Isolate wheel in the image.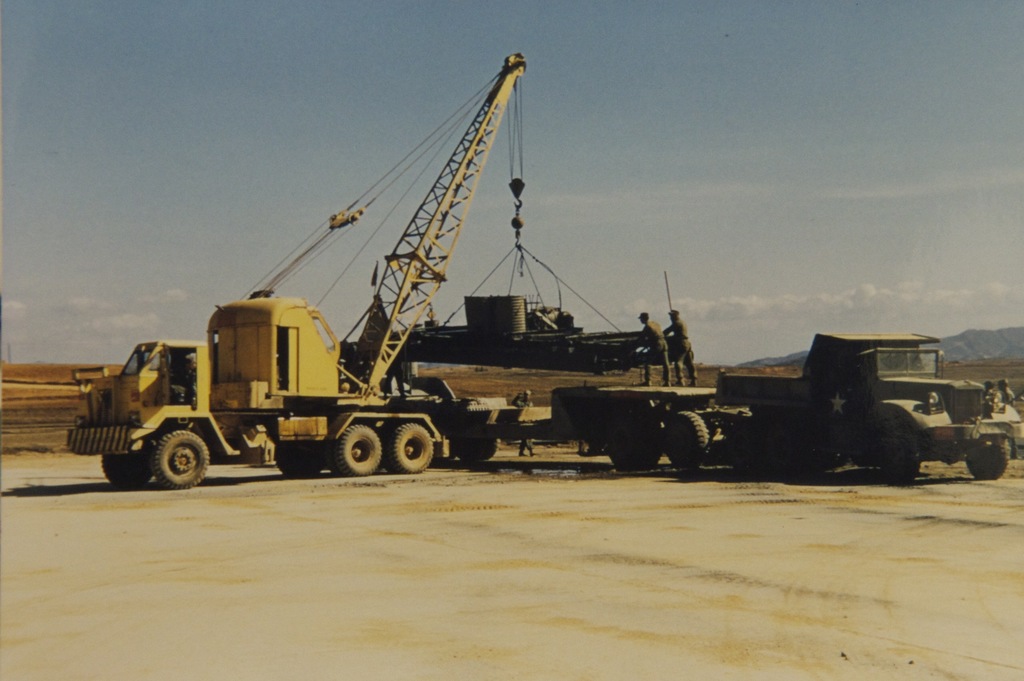
Isolated region: {"x1": 387, "y1": 418, "x2": 437, "y2": 477}.
